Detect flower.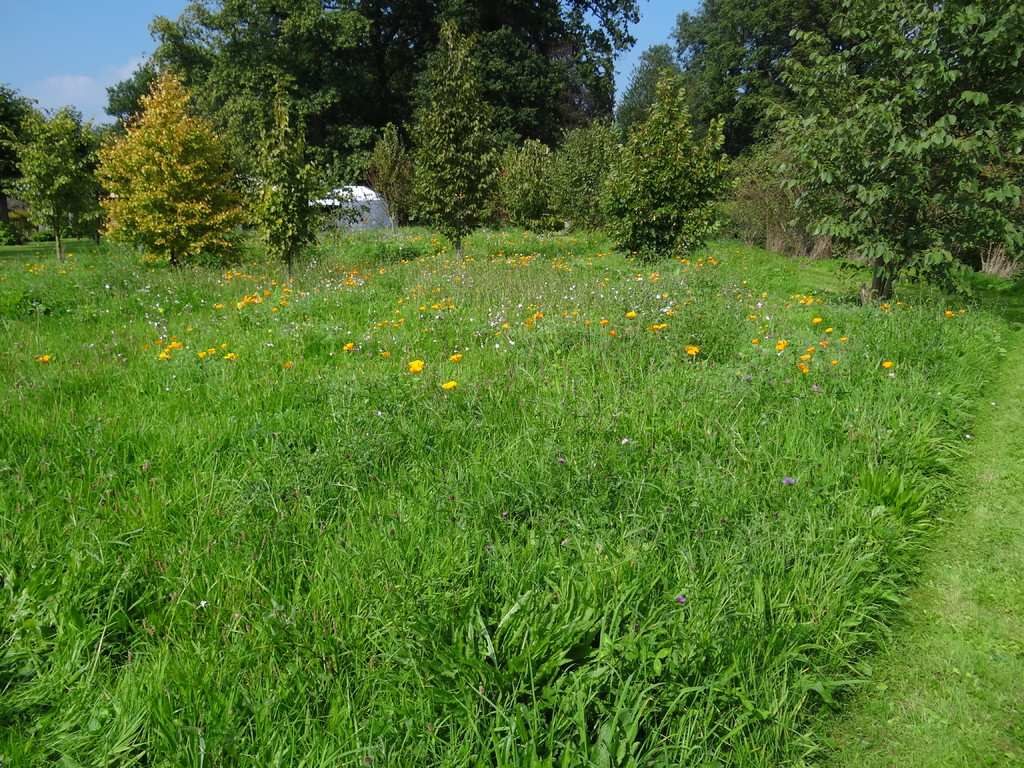
Detected at box=[882, 358, 893, 372].
